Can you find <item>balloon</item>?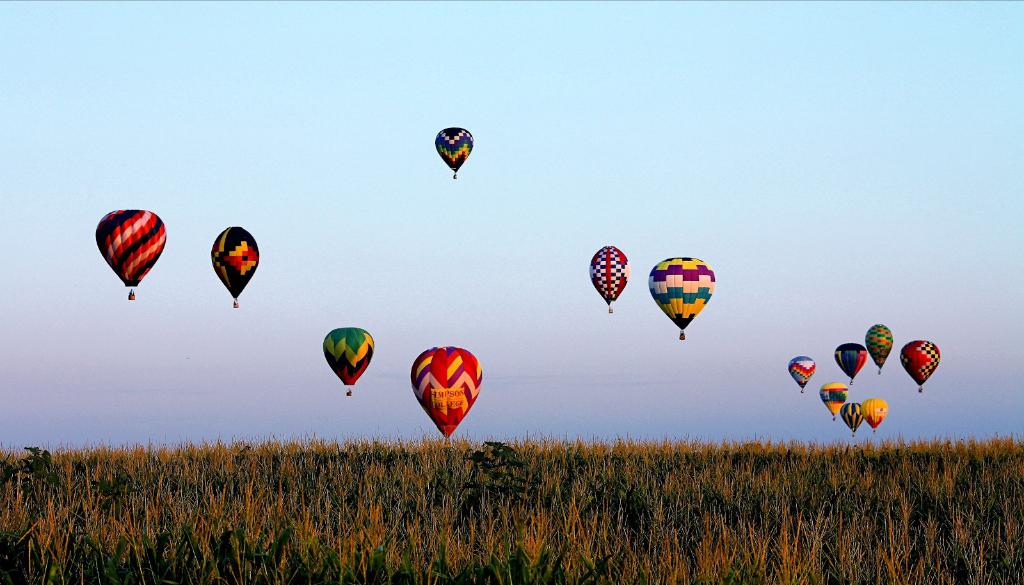
Yes, bounding box: x1=410, y1=343, x2=481, y2=439.
